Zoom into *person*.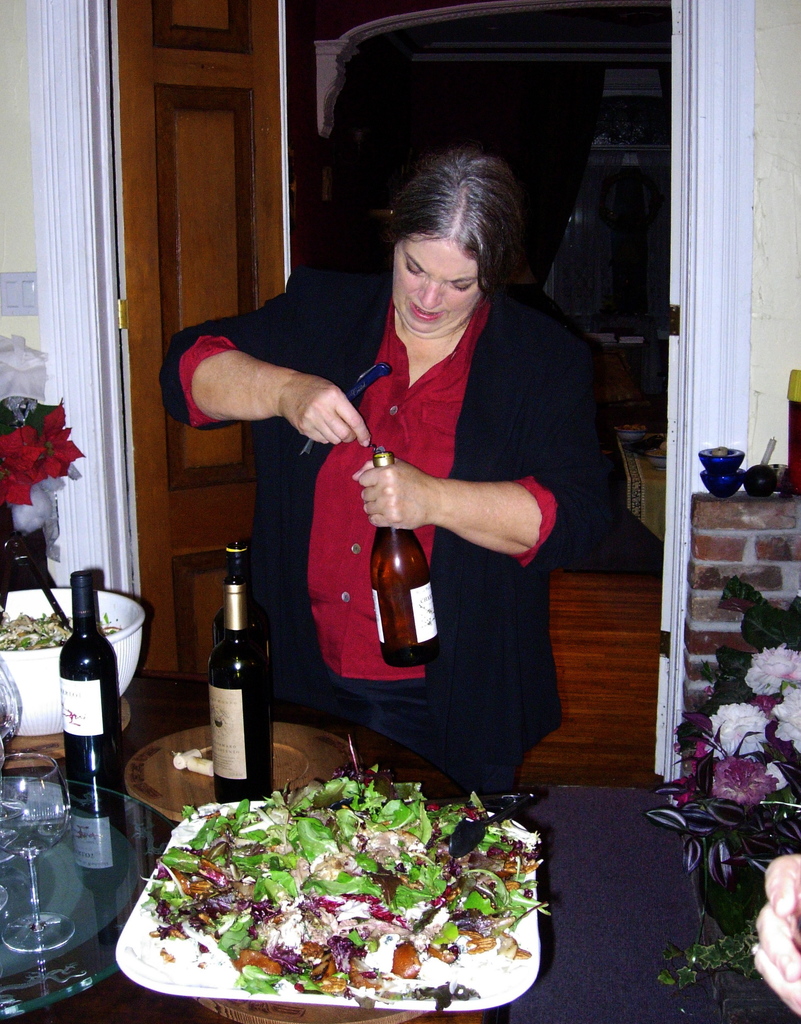
Zoom target: bbox(156, 125, 604, 806).
